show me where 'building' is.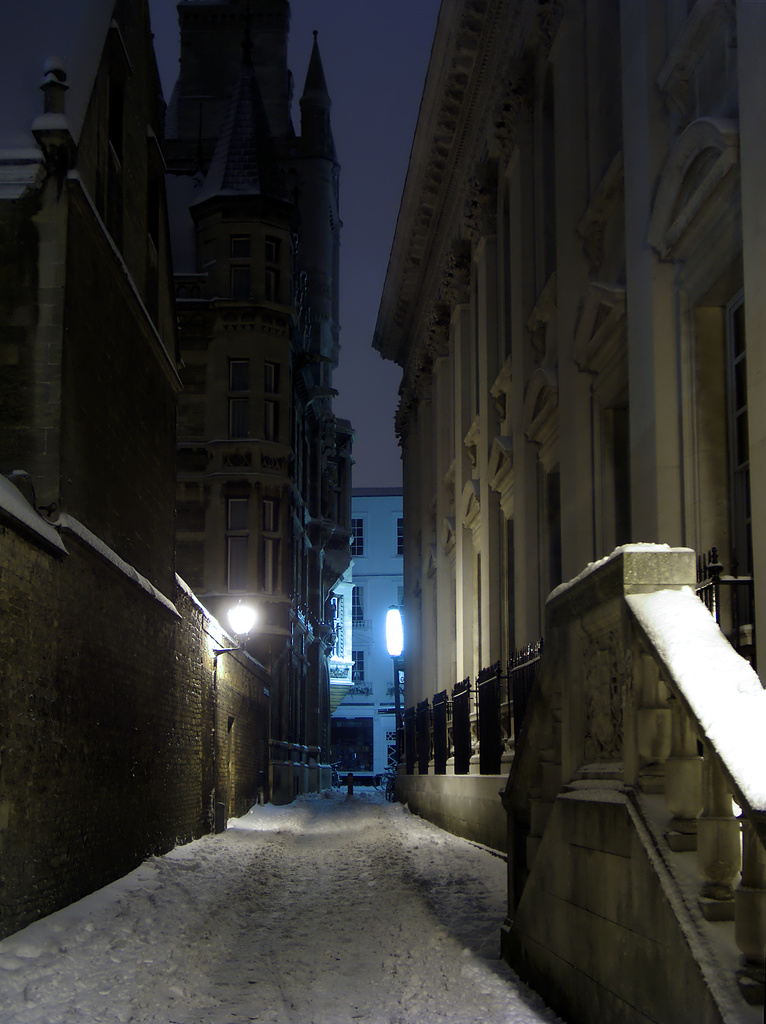
'building' is at (330, 486, 407, 785).
